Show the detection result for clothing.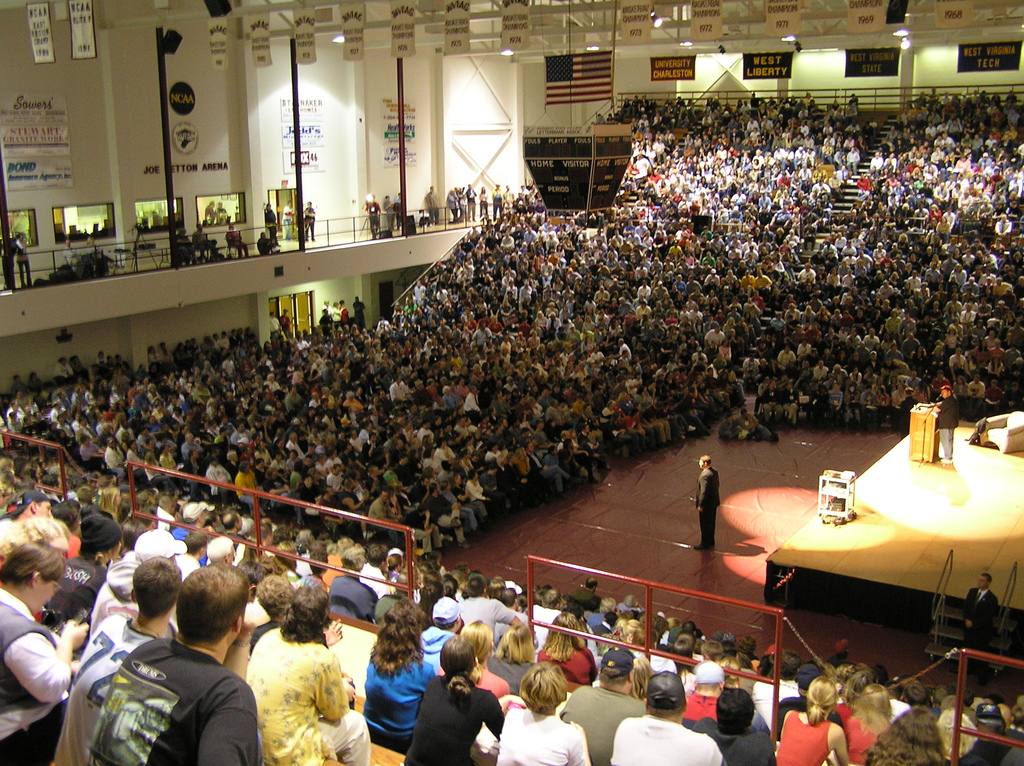
x1=195 y1=231 x2=211 y2=257.
